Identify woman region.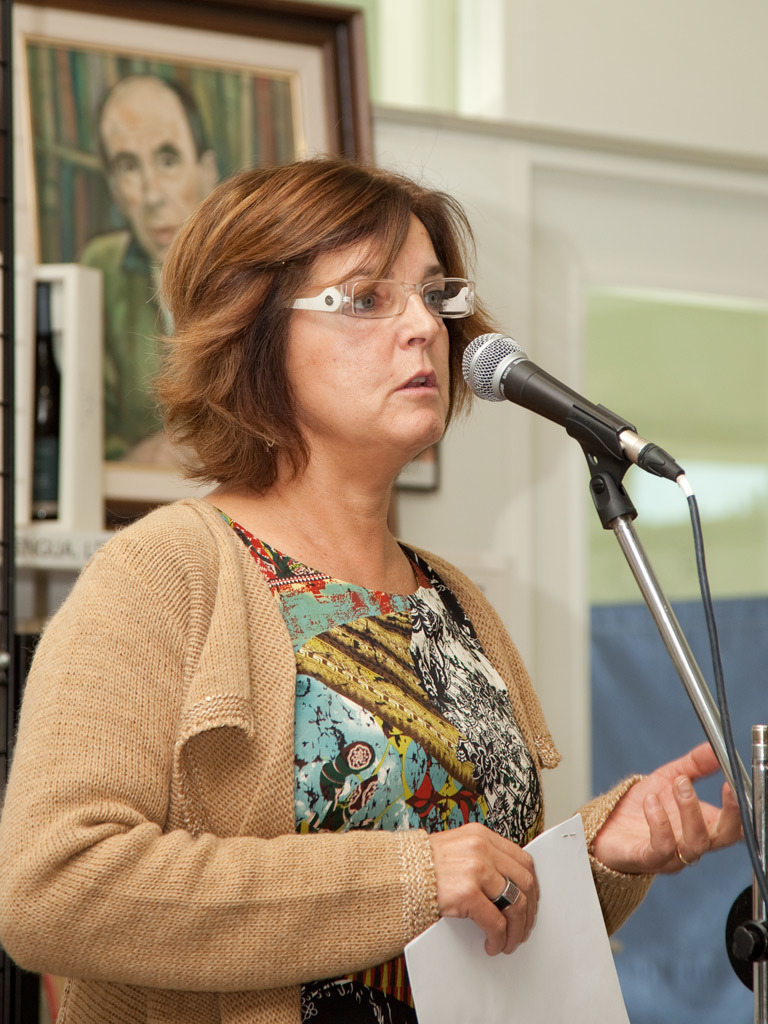
Region: 0 153 747 1023.
